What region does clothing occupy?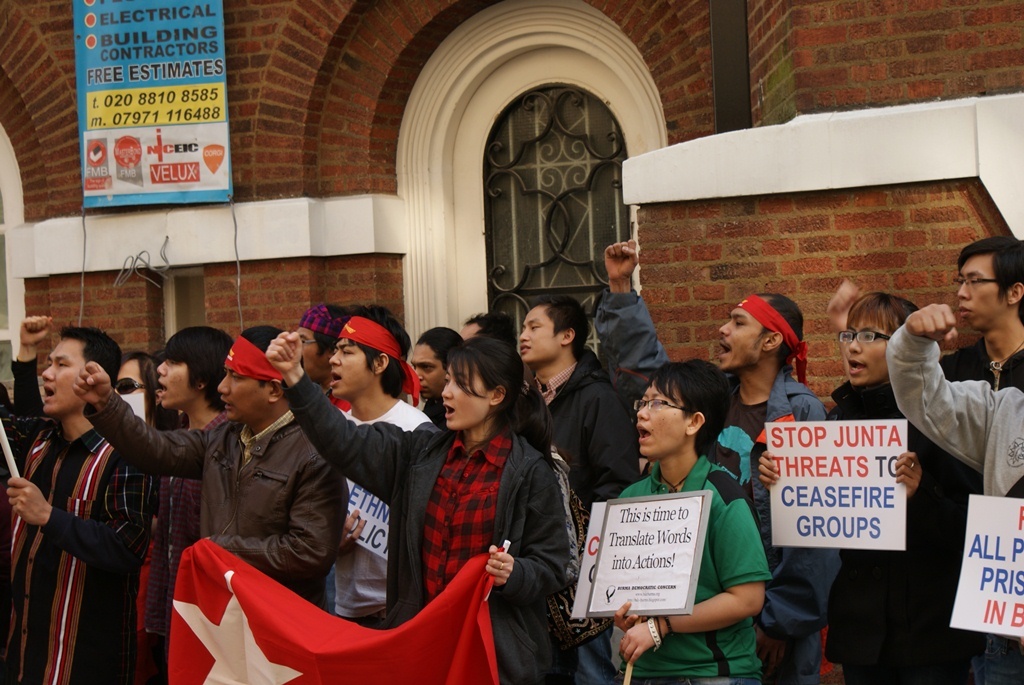
rect(342, 393, 426, 624).
